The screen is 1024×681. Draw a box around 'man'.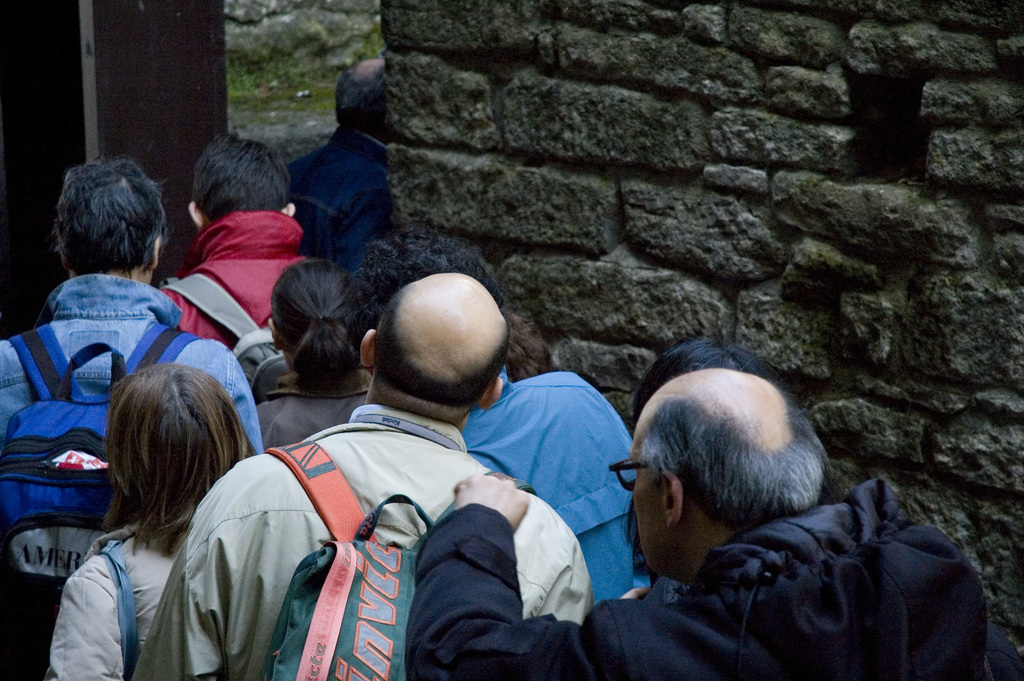
l=0, t=151, r=270, b=459.
